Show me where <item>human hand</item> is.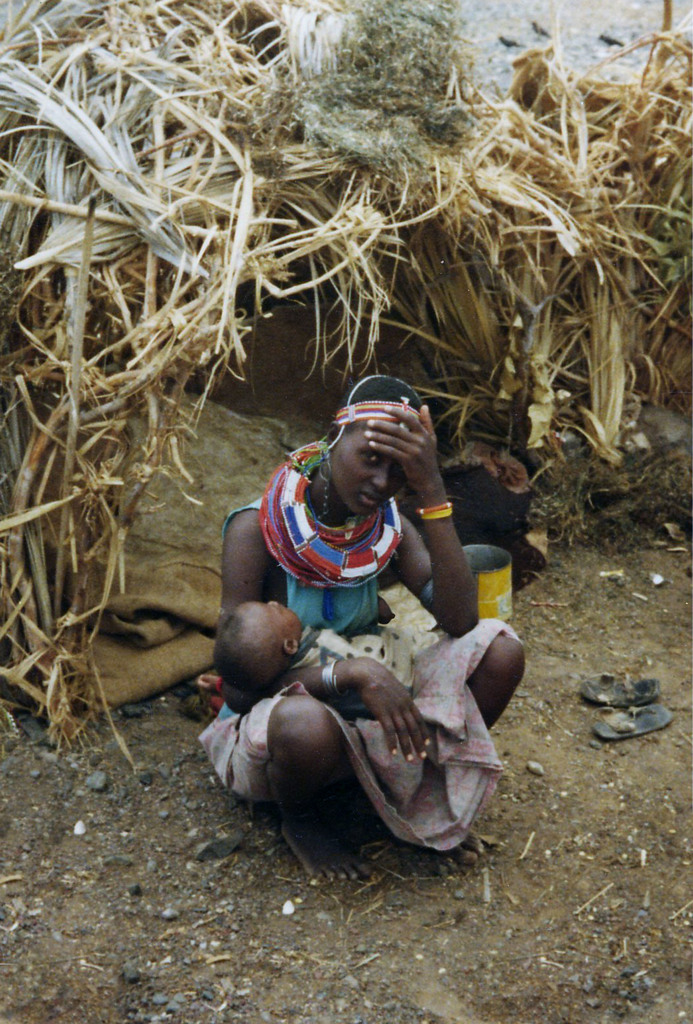
<item>human hand</item> is at [195, 673, 221, 698].
